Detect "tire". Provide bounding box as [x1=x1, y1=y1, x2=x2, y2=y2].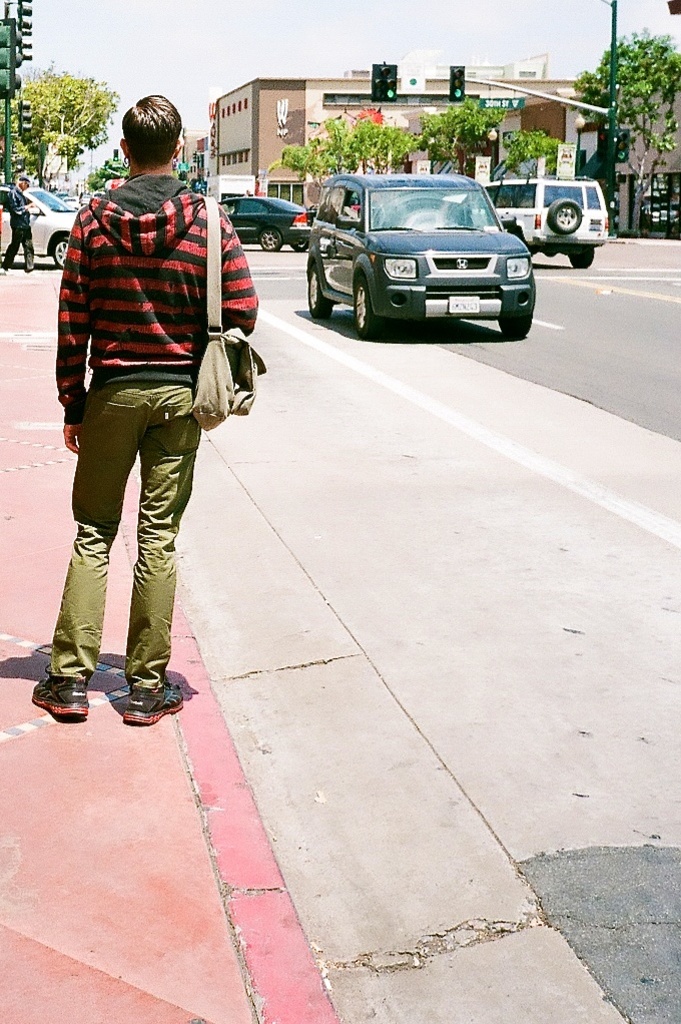
[x1=551, y1=198, x2=583, y2=233].
